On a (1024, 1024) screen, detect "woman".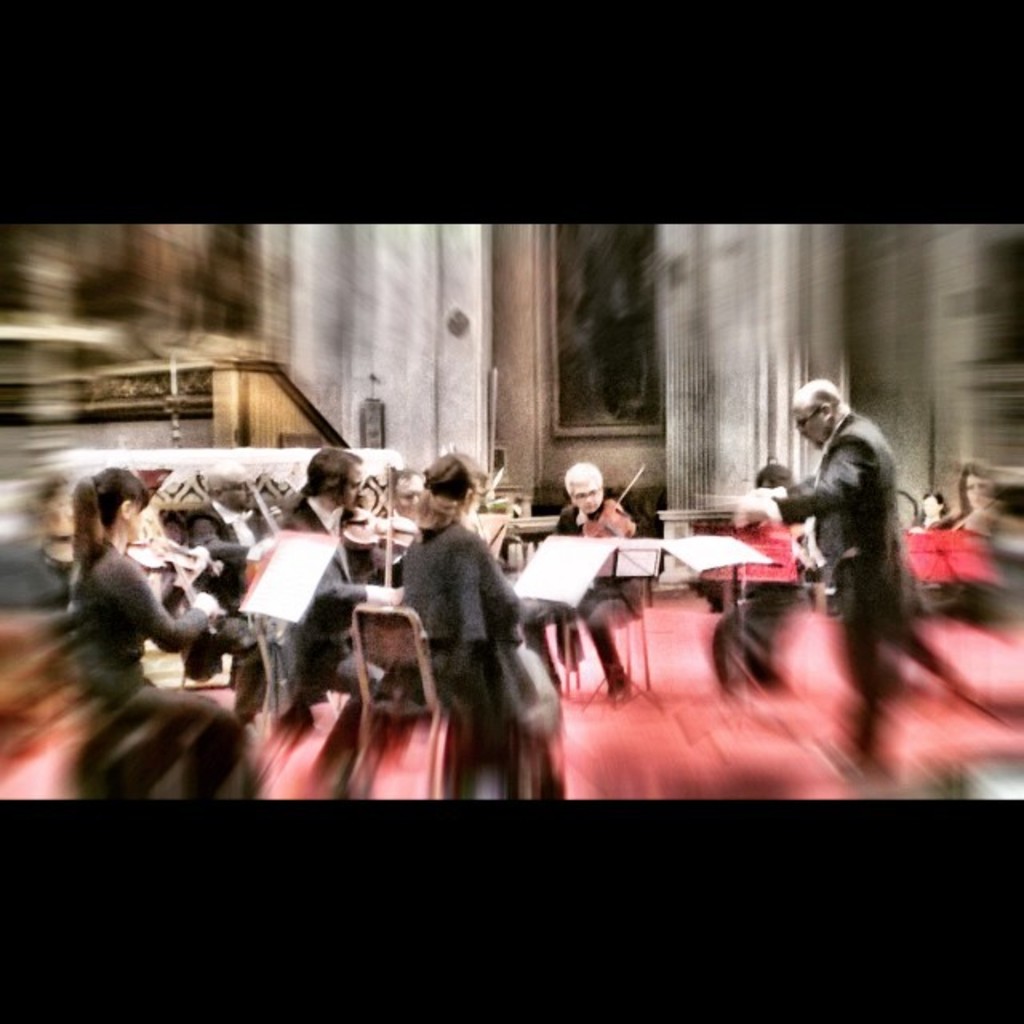
x1=390, y1=448, x2=568, y2=810.
